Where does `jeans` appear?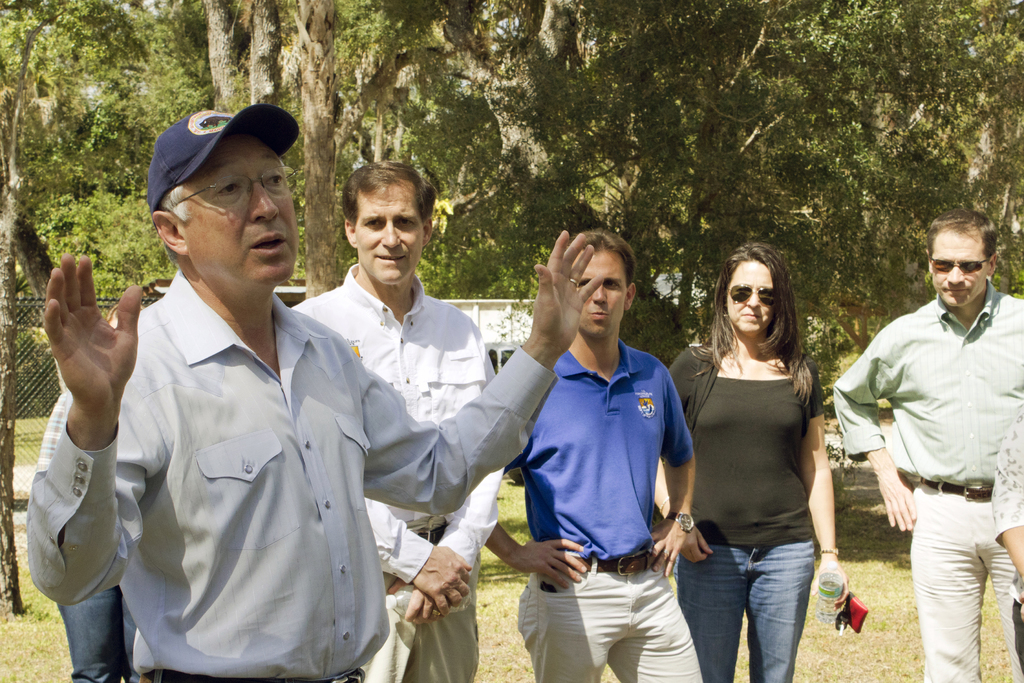
Appears at left=910, top=481, right=1016, bottom=682.
